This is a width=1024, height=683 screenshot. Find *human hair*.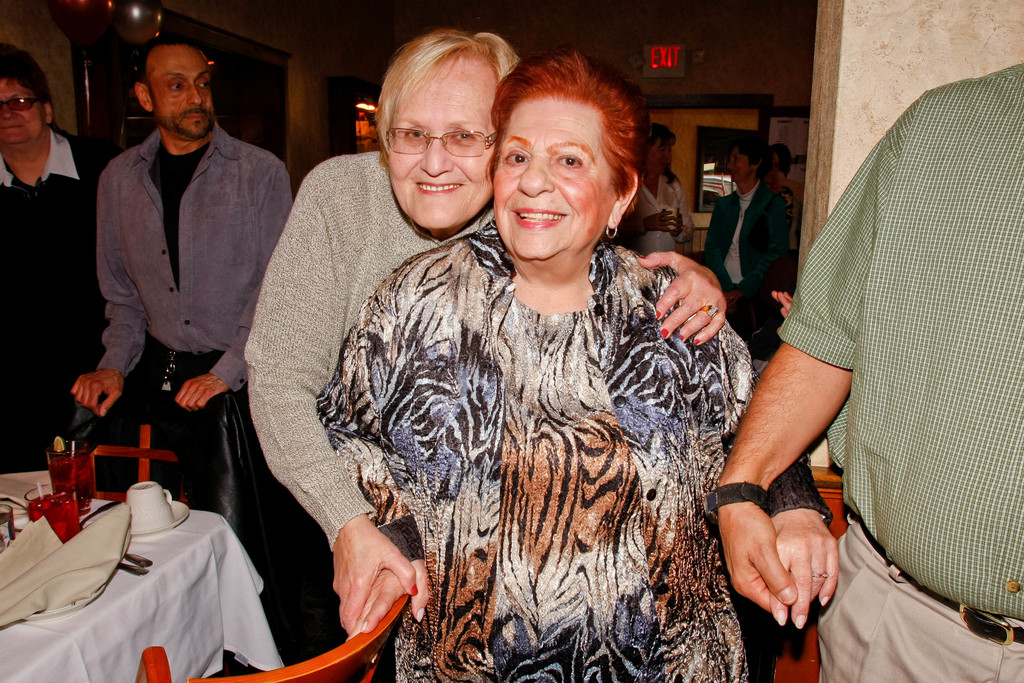
Bounding box: bbox(725, 132, 772, 182).
